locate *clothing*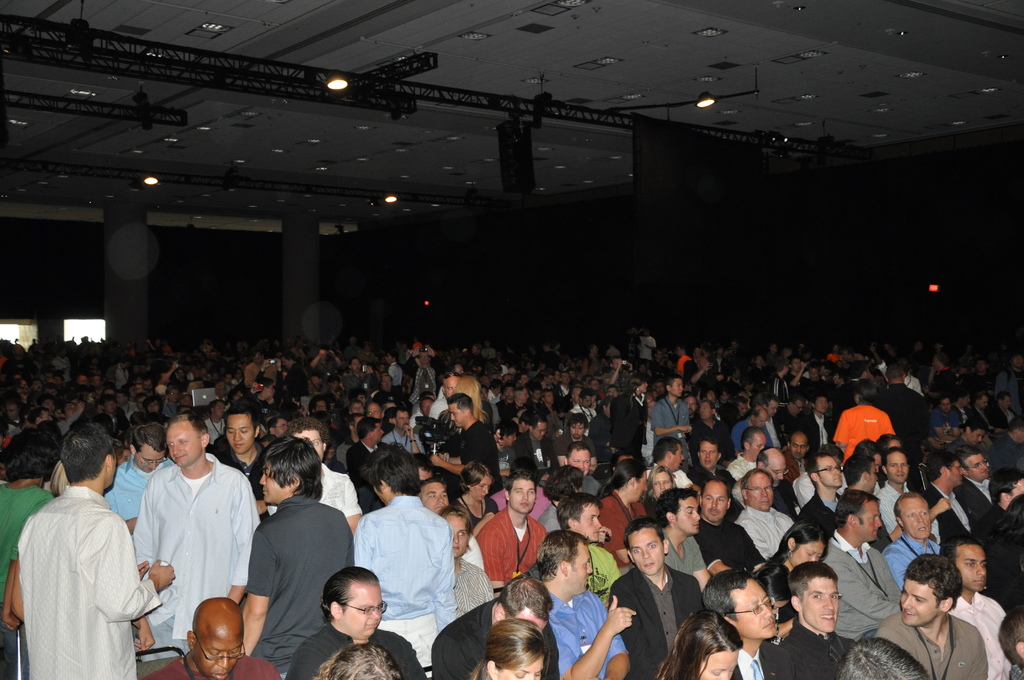
(left=226, top=403, right=238, bottom=416)
